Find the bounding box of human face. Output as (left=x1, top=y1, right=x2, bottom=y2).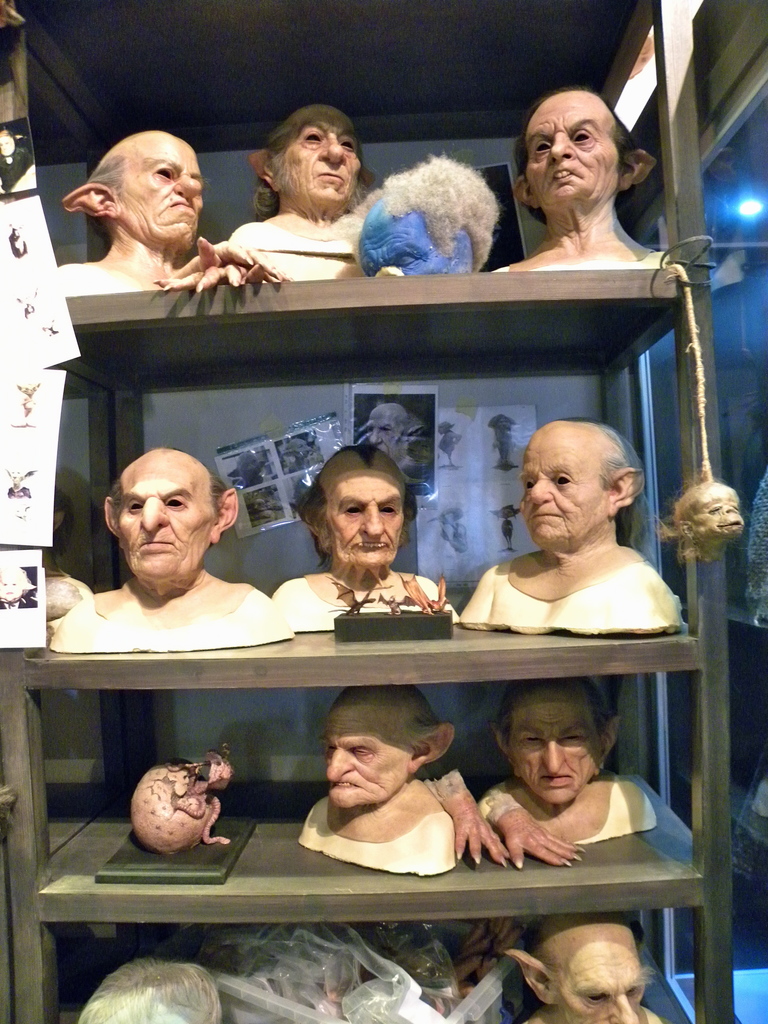
(left=331, top=464, right=408, bottom=562).
